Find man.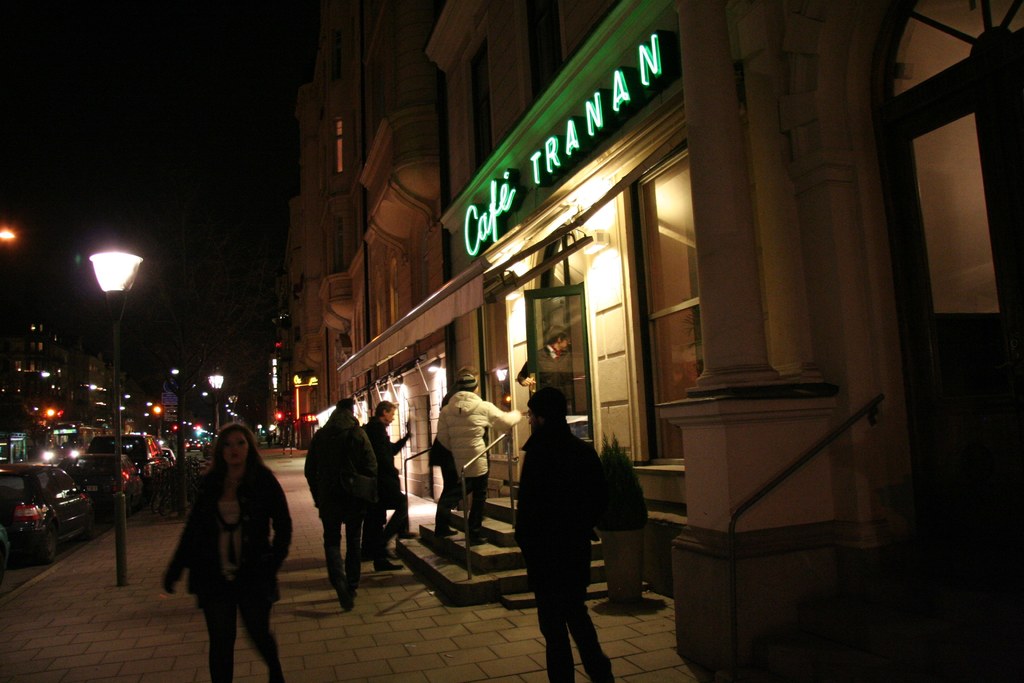
(513,323,573,418).
